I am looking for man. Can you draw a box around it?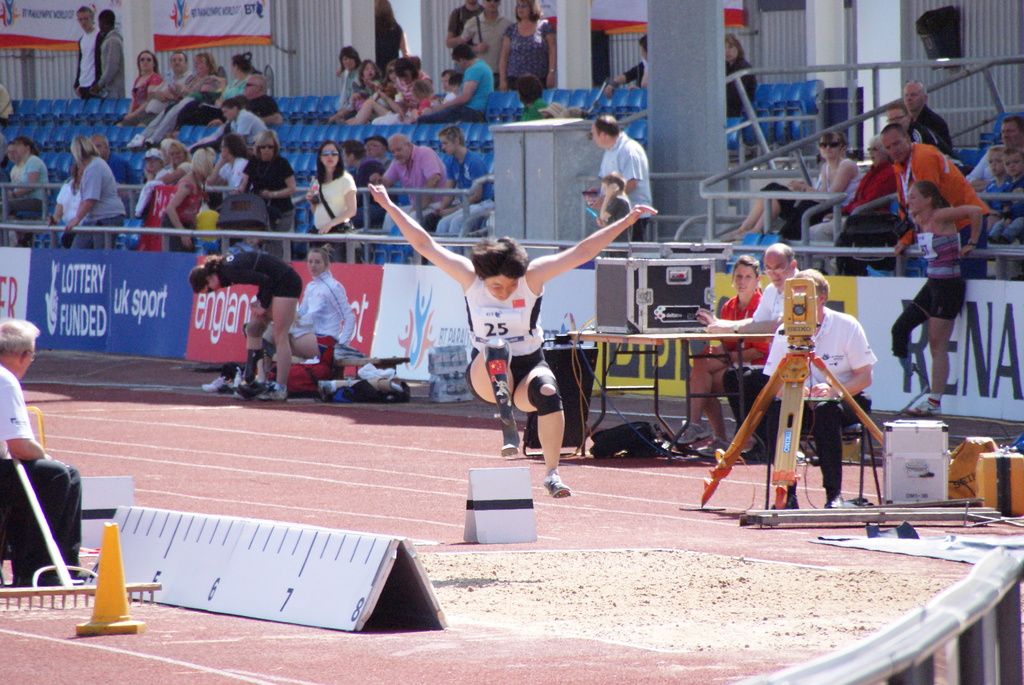
Sure, the bounding box is crop(0, 317, 84, 587).
